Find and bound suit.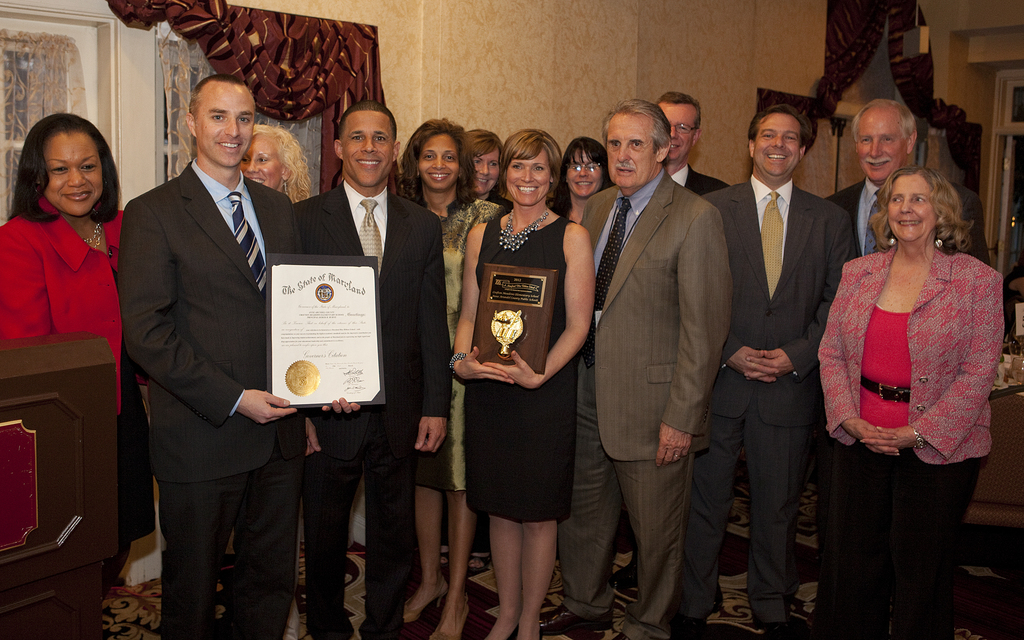
Bound: 119, 162, 305, 639.
